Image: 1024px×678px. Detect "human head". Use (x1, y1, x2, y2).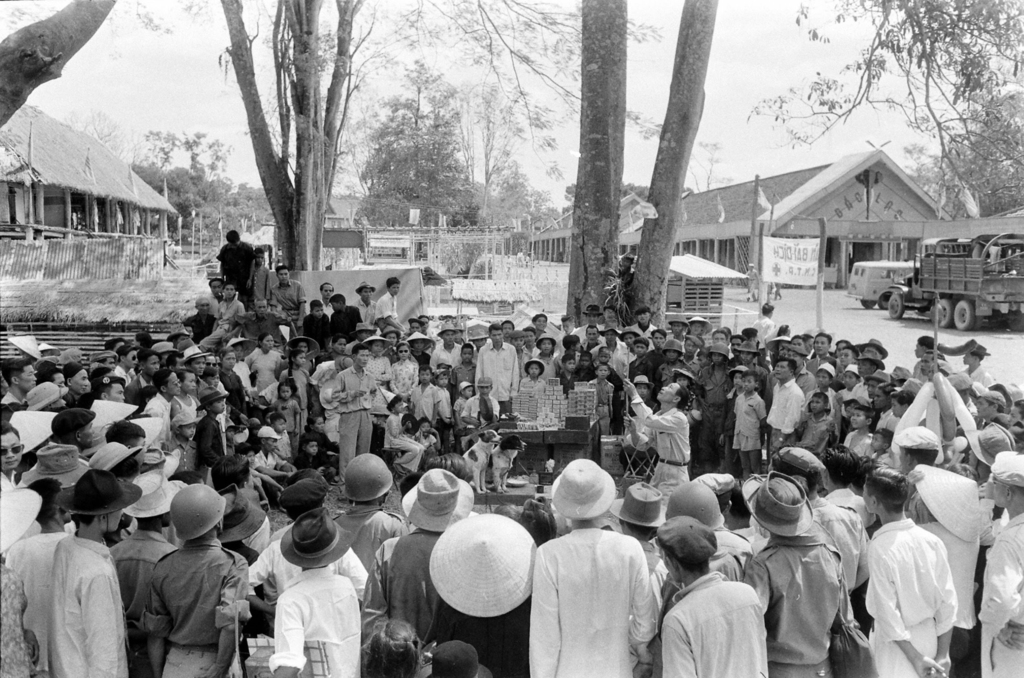
(597, 347, 611, 366).
